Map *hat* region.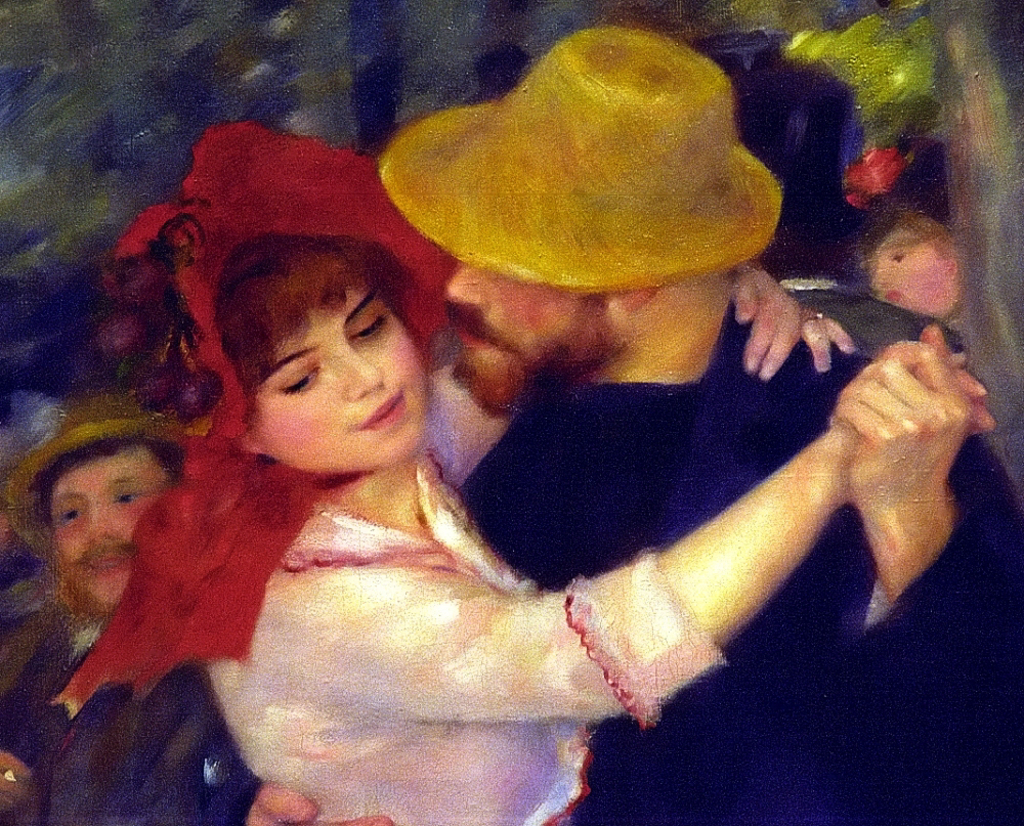
Mapped to rect(3, 389, 197, 557).
